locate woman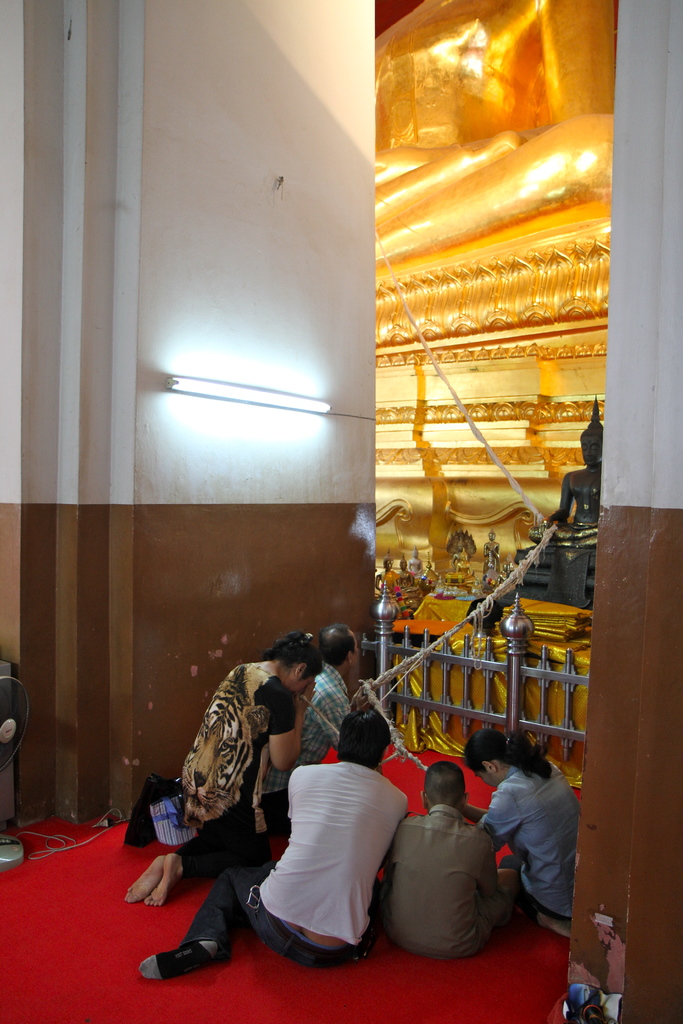
BBox(123, 627, 323, 909)
